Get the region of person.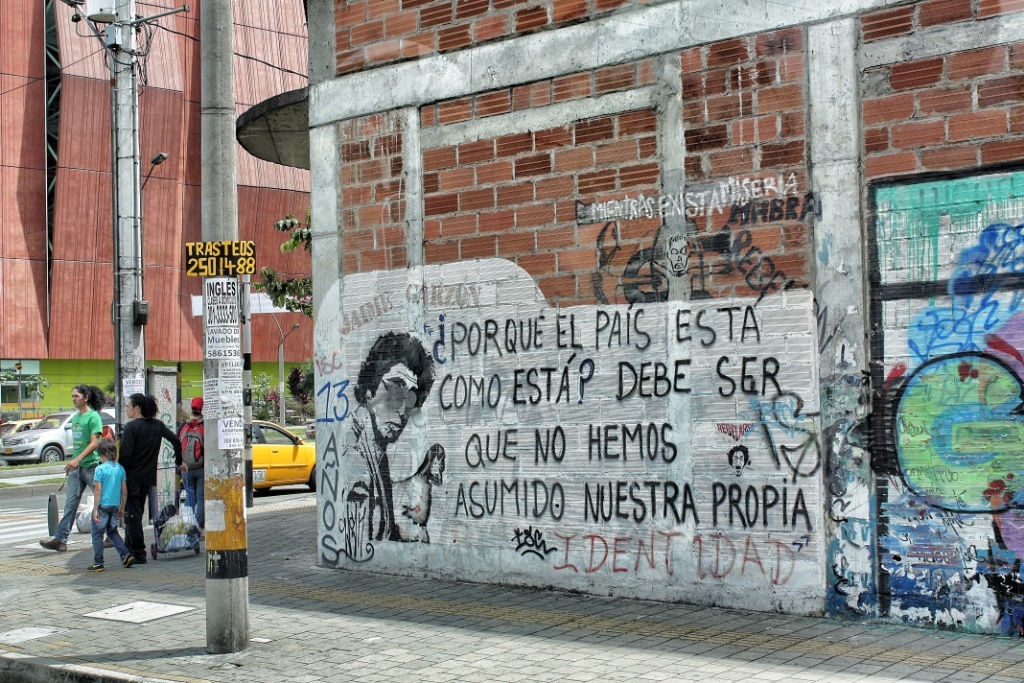
left=175, top=404, right=216, bottom=537.
